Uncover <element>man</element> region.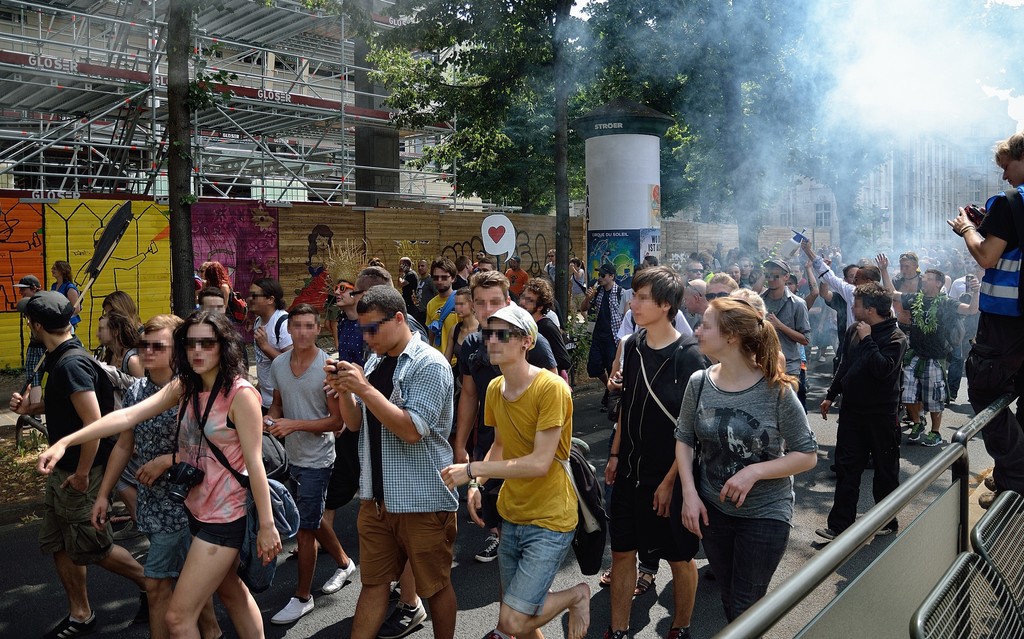
Uncovered: <box>791,260,801,280</box>.
